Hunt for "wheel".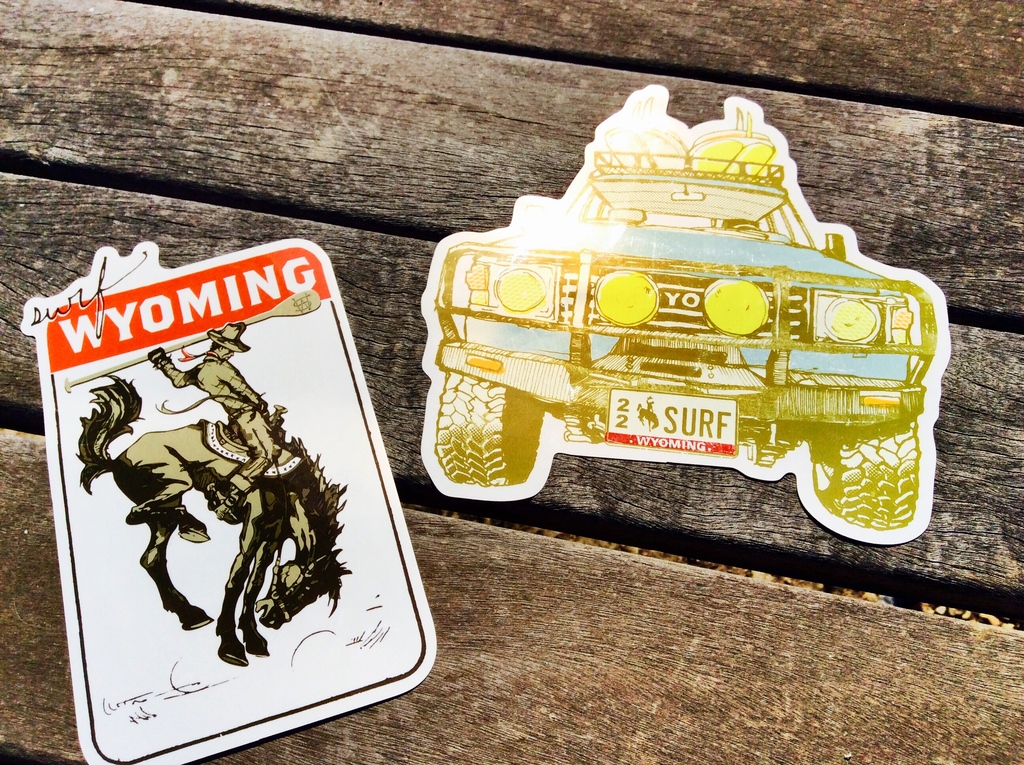
Hunted down at detection(808, 424, 922, 536).
